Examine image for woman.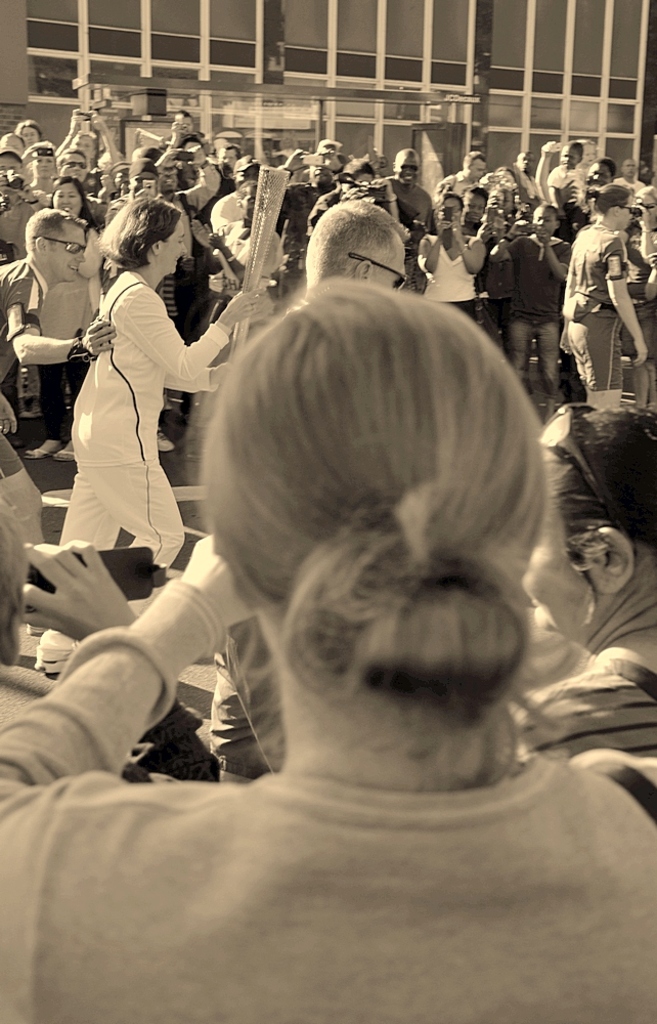
Examination result: select_region(509, 398, 656, 780).
